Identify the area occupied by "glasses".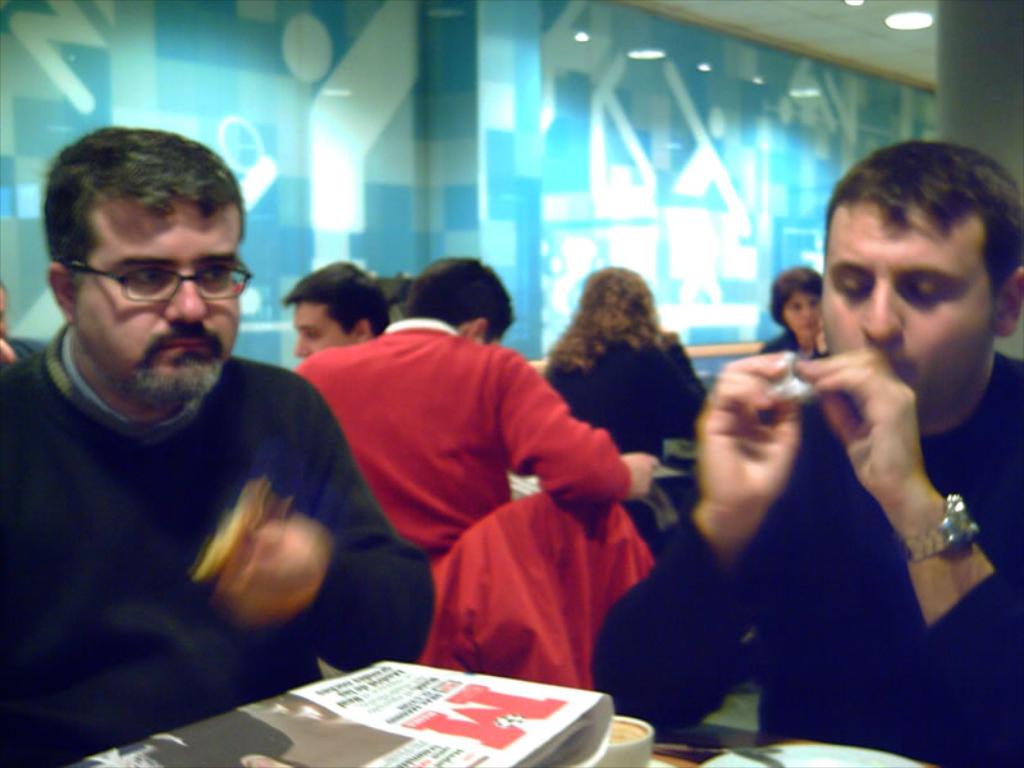
Area: rect(55, 255, 234, 307).
